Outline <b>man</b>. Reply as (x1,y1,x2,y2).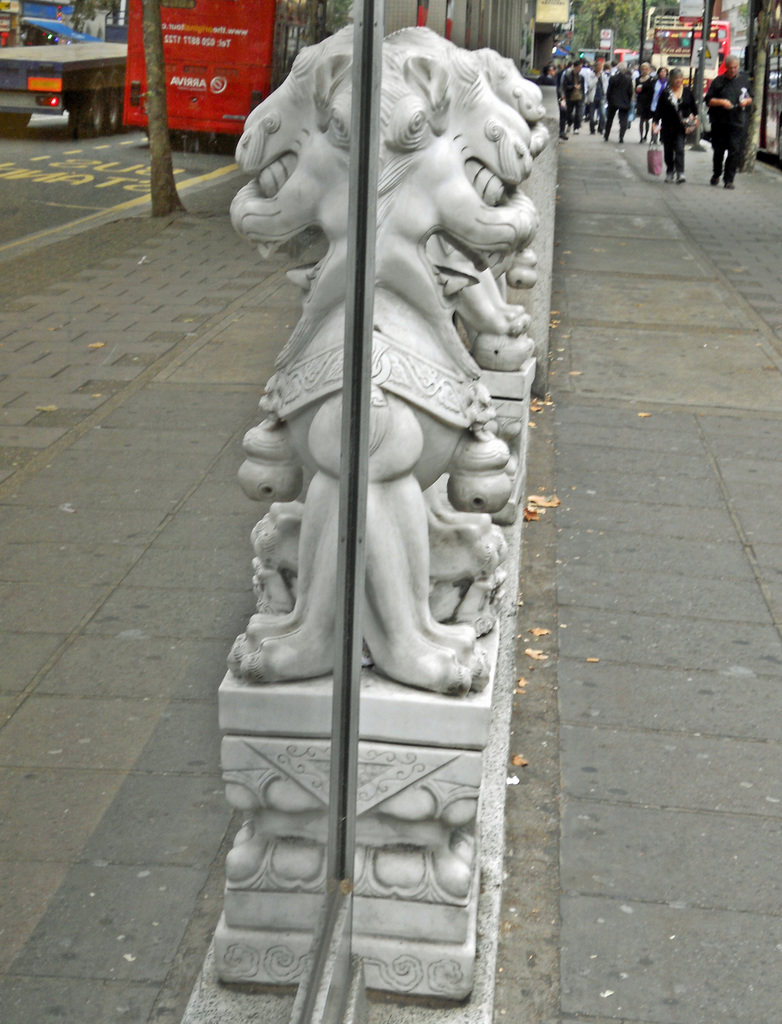
(580,58,615,132).
